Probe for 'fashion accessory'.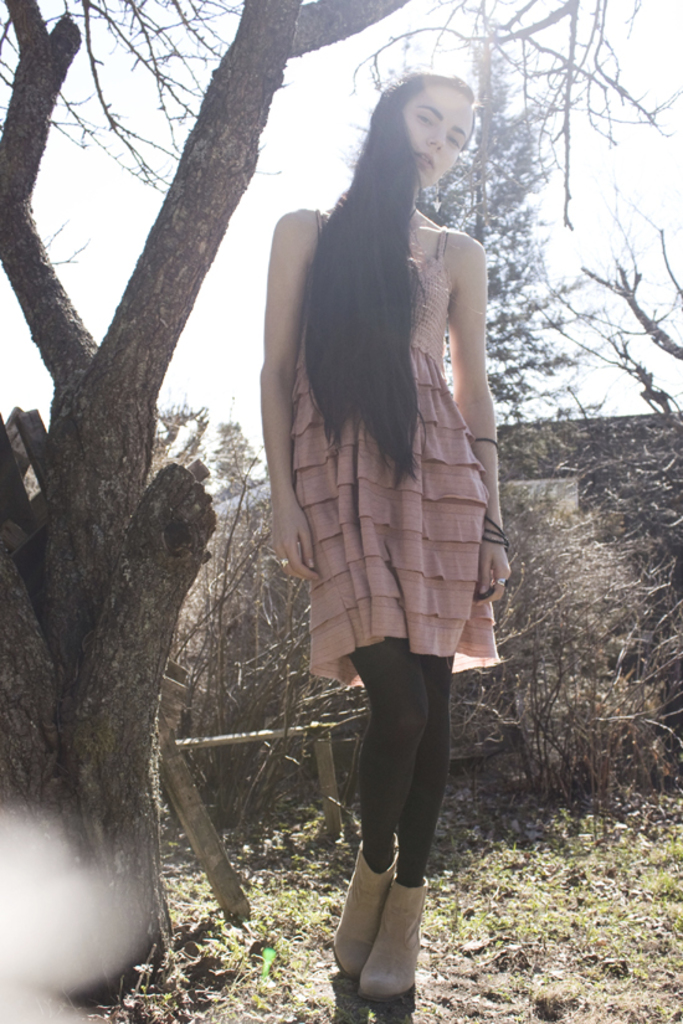
Probe result: 473,434,505,454.
